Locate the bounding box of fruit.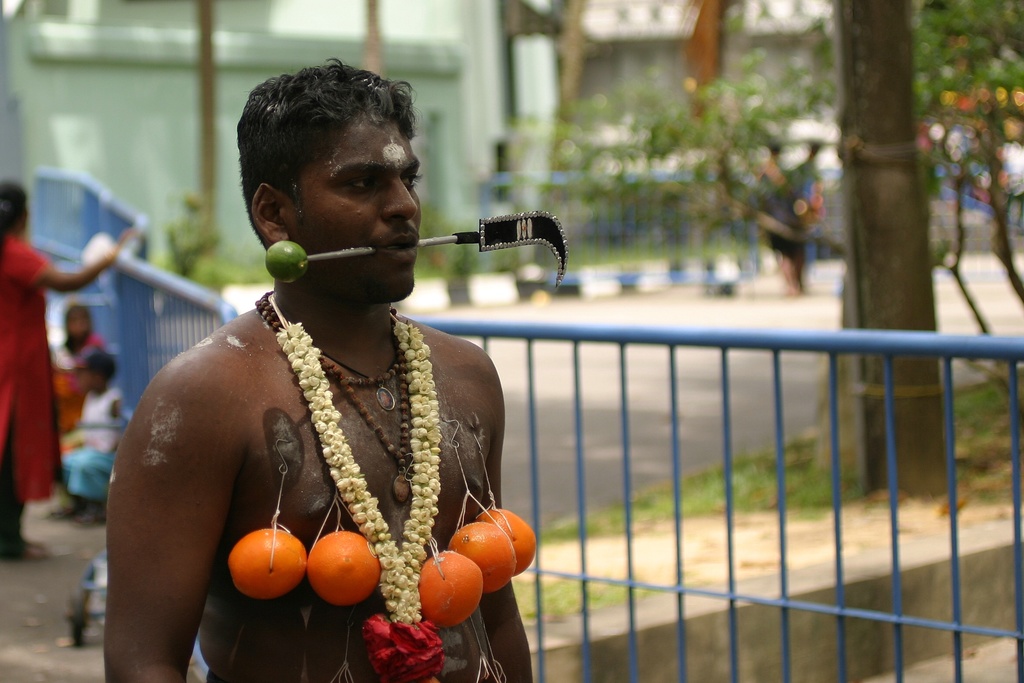
Bounding box: x1=483, y1=504, x2=543, y2=573.
